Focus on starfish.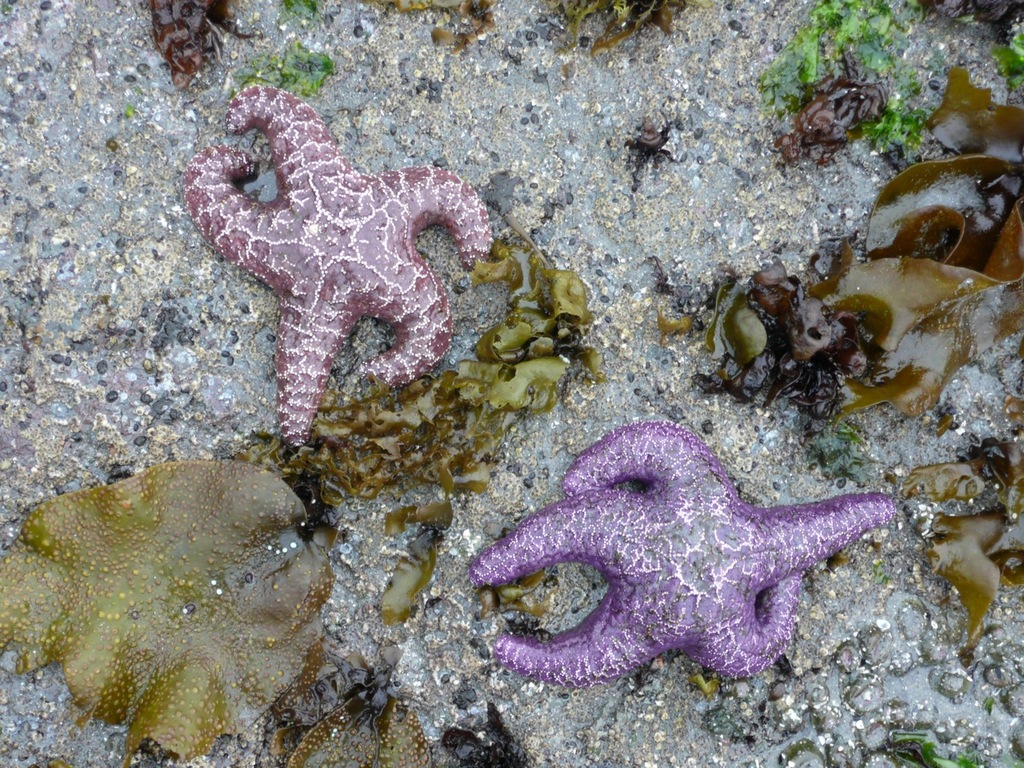
Focused at <box>177,84,494,442</box>.
